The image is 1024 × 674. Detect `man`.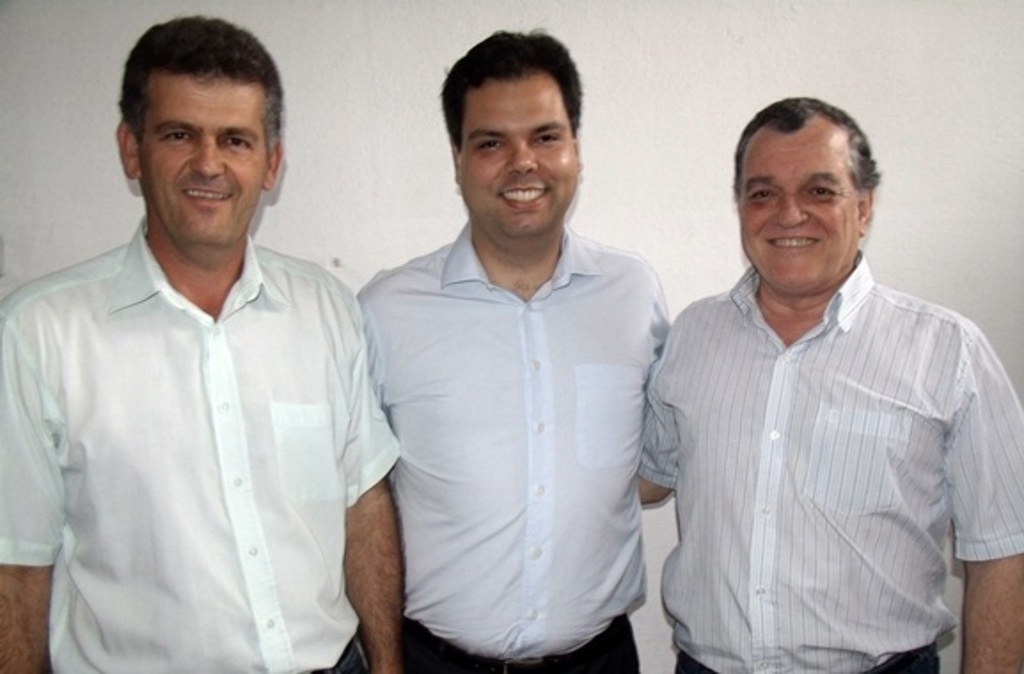
Detection: (351,27,669,672).
